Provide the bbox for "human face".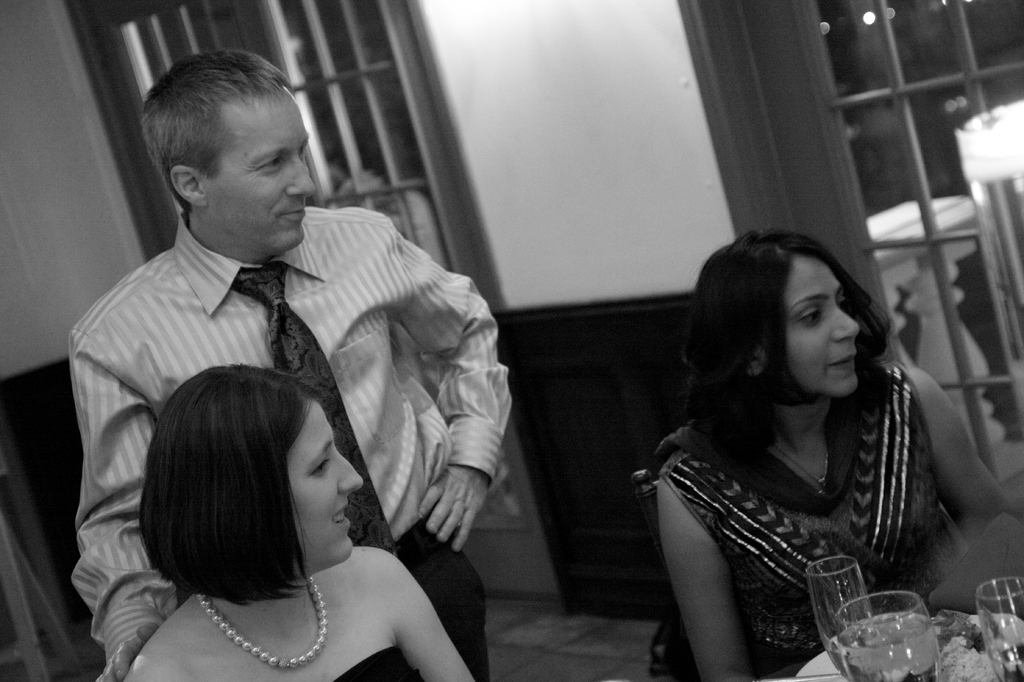
{"left": 785, "top": 254, "right": 858, "bottom": 397}.
